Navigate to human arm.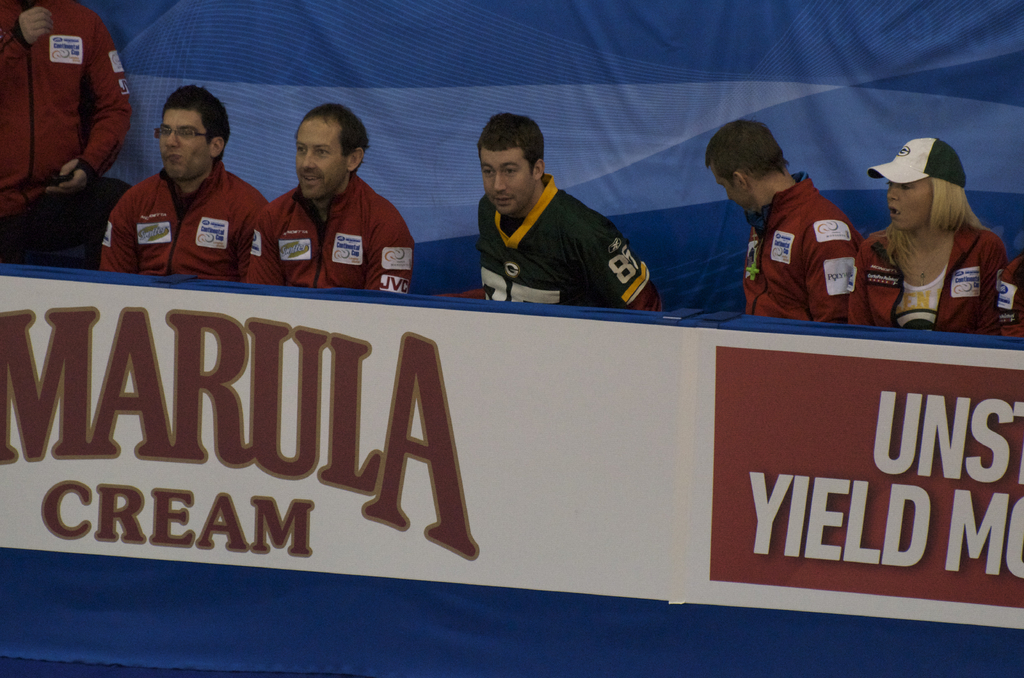
Navigation target: locate(92, 184, 141, 266).
